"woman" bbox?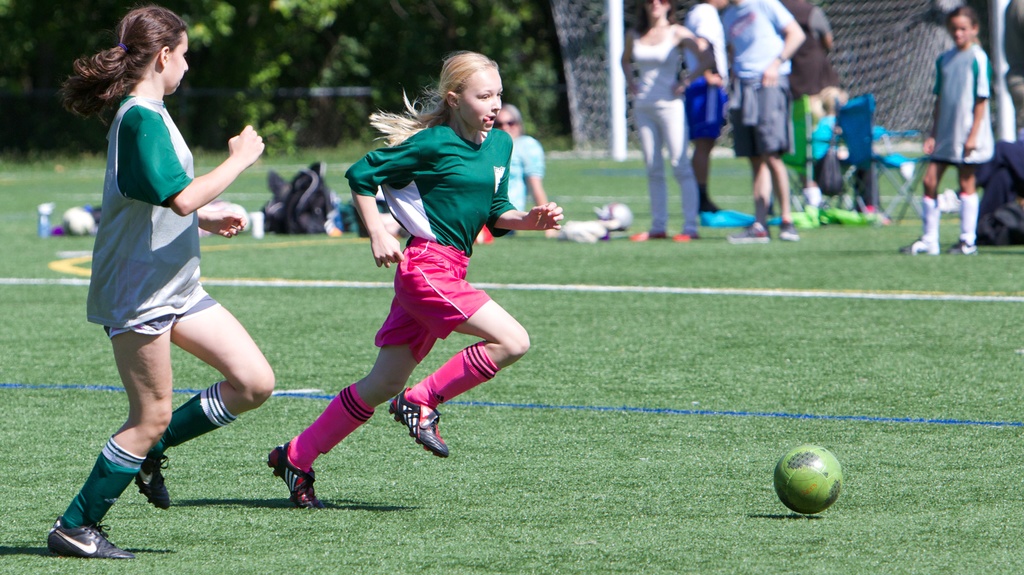
select_region(487, 101, 553, 241)
